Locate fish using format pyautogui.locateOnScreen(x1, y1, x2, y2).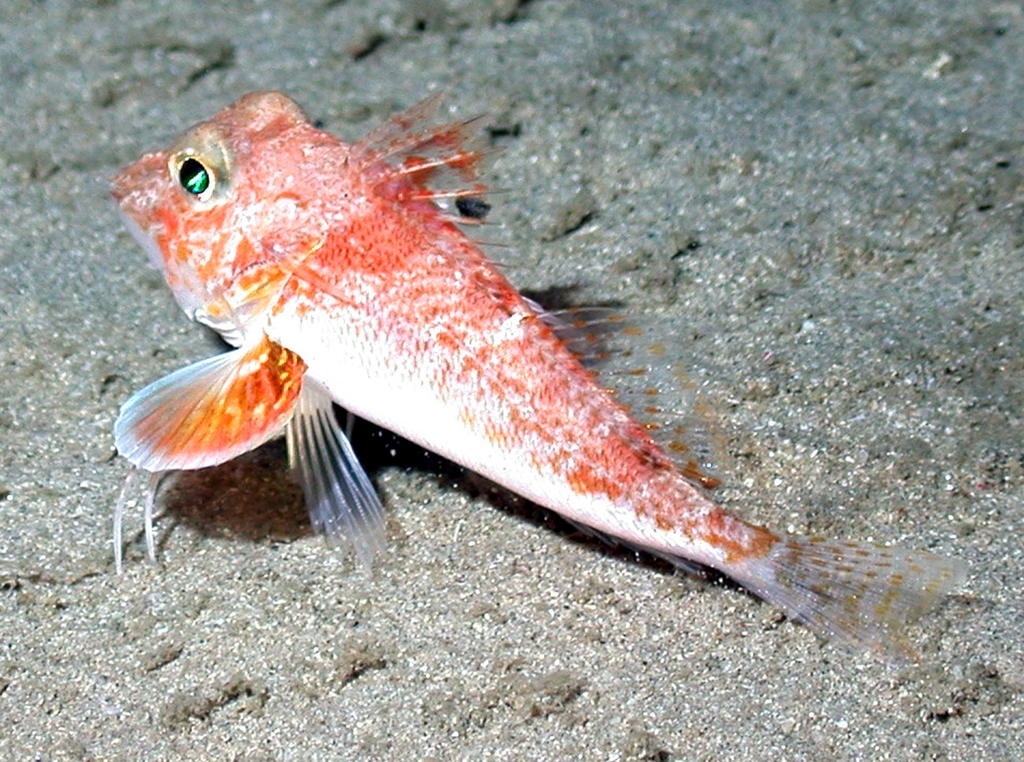
pyautogui.locateOnScreen(114, 81, 926, 657).
